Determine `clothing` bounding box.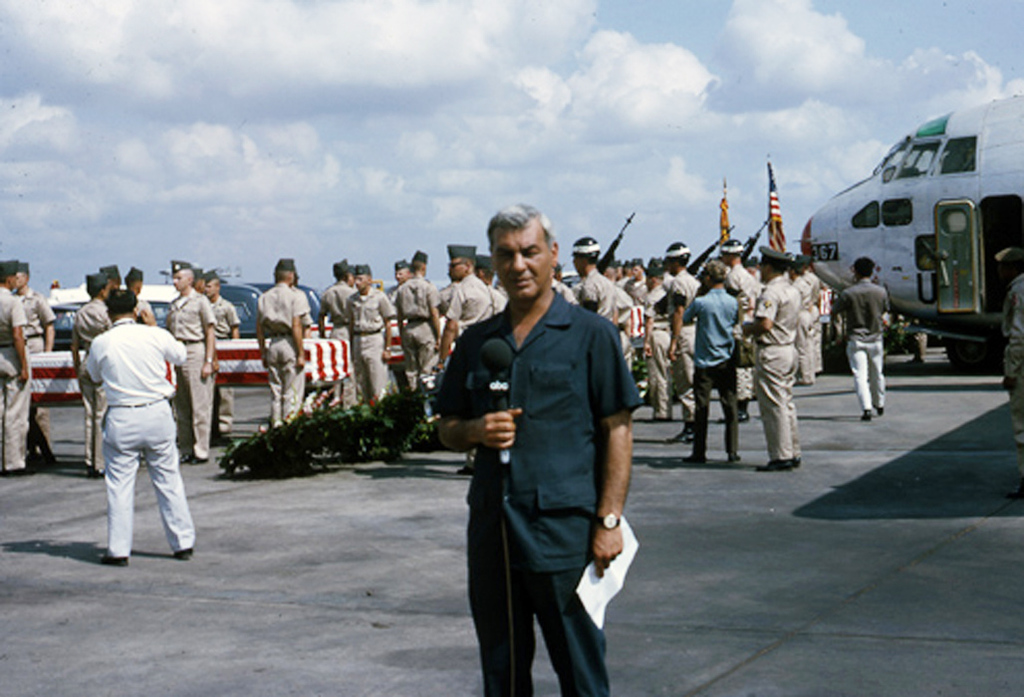
Determined: box=[76, 287, 197, 548].
